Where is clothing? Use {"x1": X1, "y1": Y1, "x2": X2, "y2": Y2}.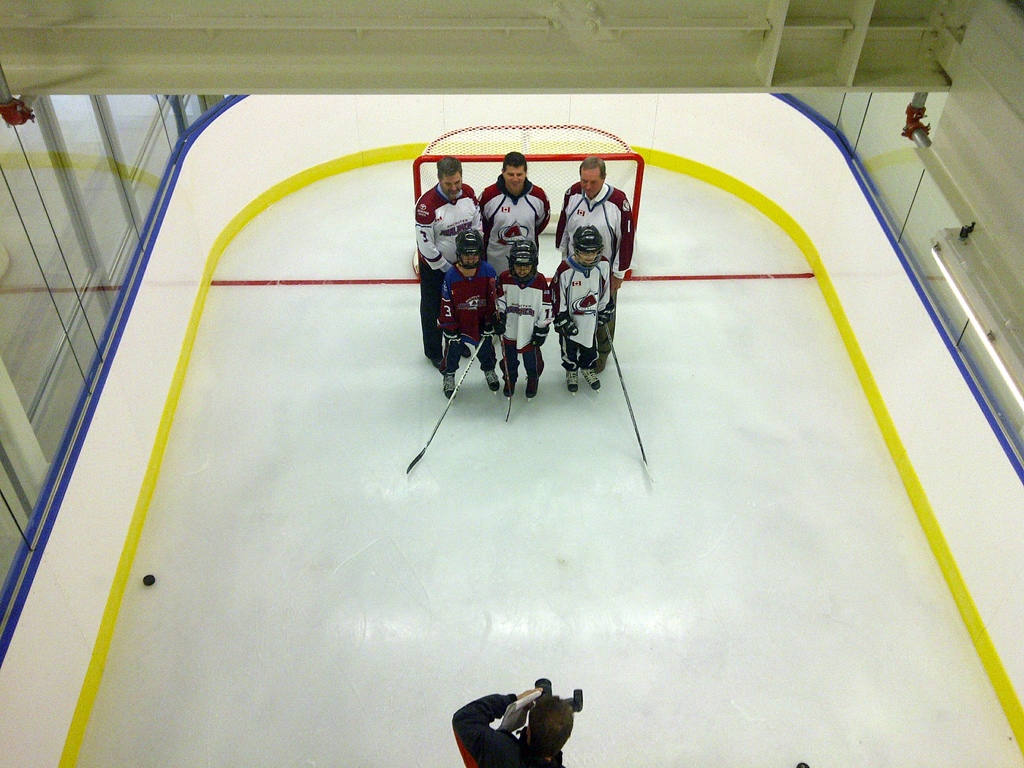
{"x1": 556, "y1": 178, "x2": 639, "y2": 358}.
